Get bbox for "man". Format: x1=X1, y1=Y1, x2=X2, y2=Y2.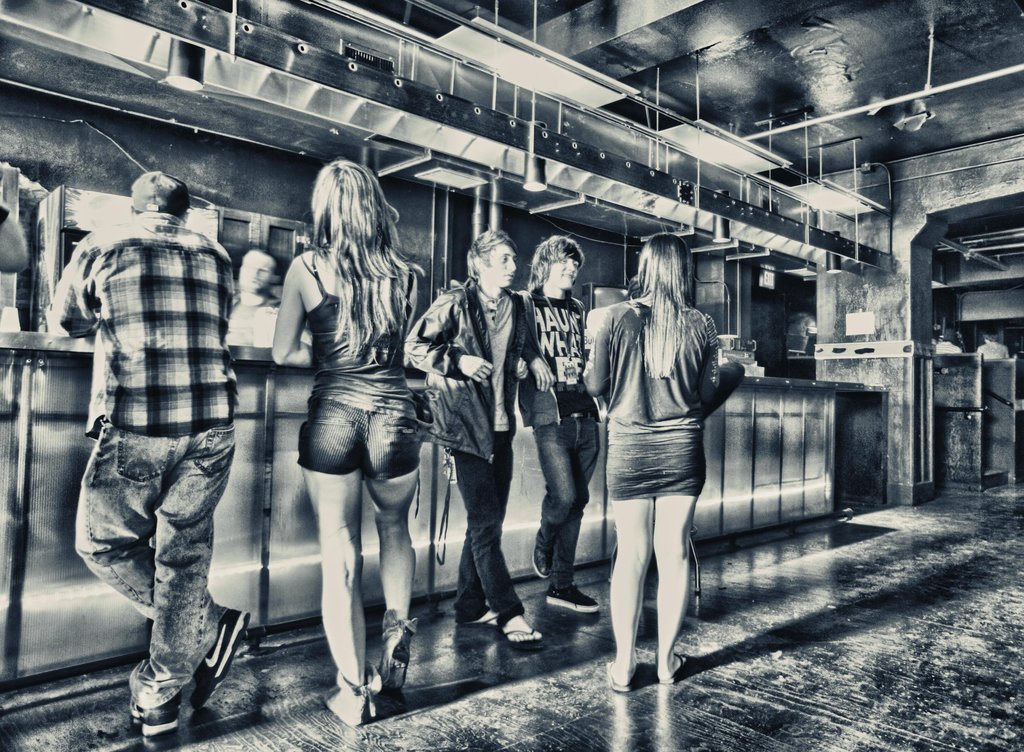
x1=520, y1=232, x2=604, y2=613.
